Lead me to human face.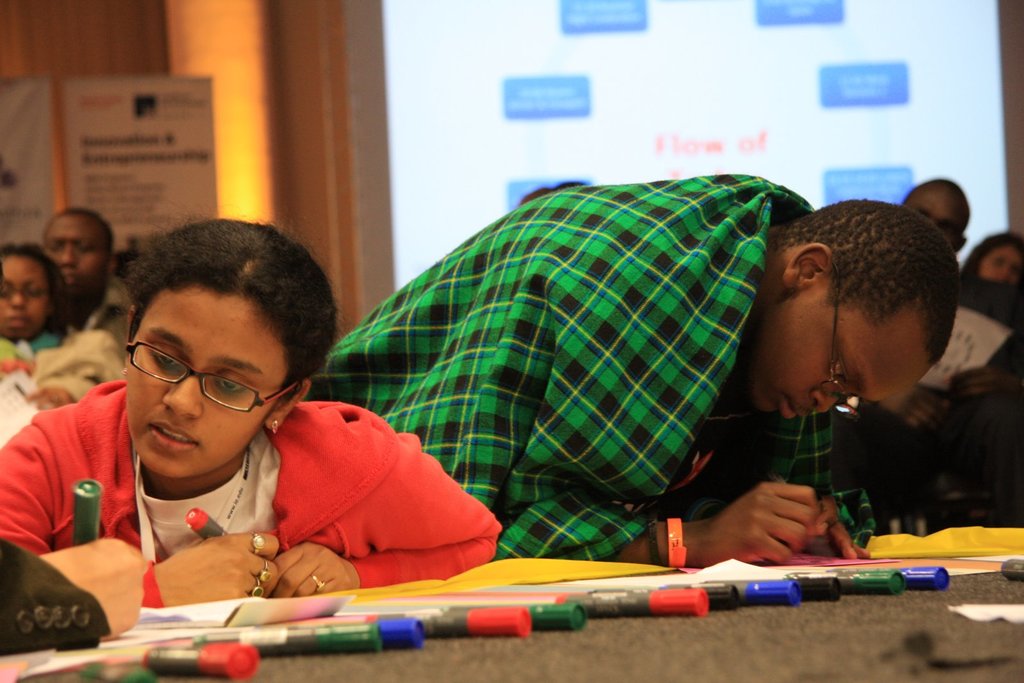
Lead to detection(906, 182, 961, 252).
